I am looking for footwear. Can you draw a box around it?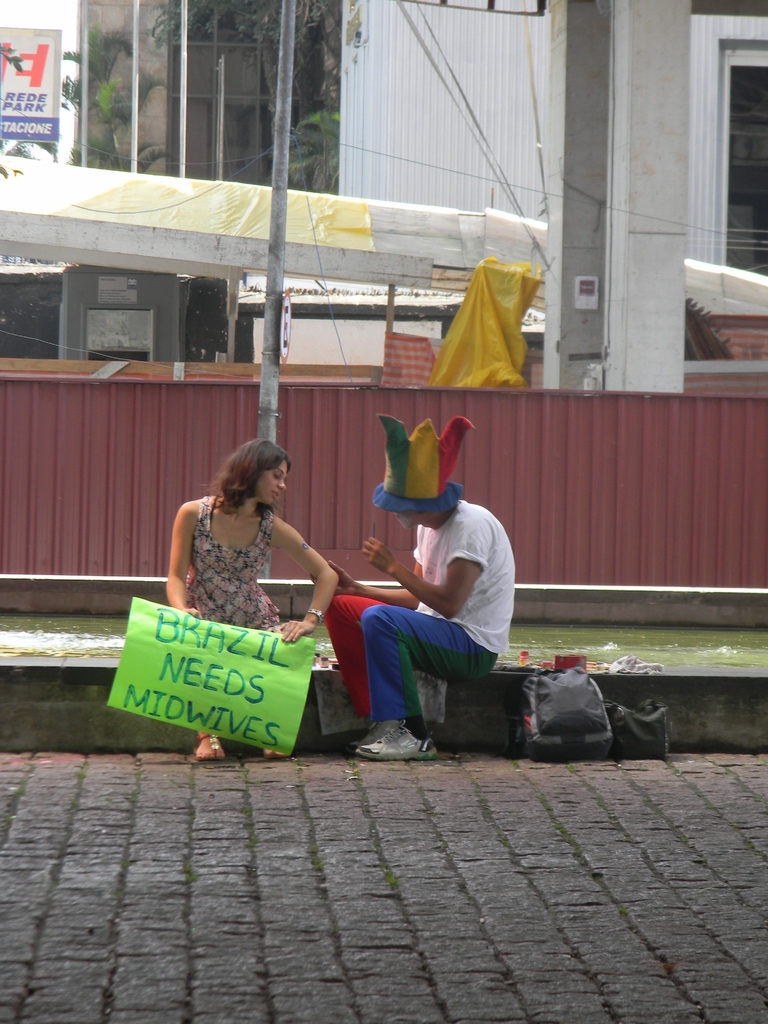
Sure, the bounding box is {"left": 354, "top": 716, "right": 443, "bottom": 764}.
